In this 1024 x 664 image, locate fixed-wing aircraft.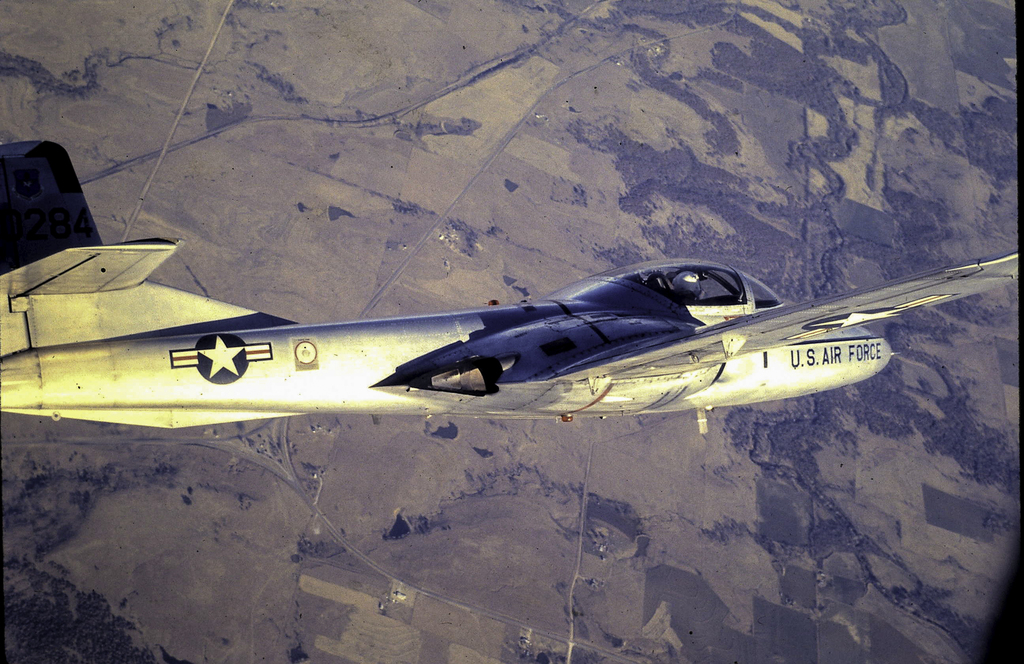
Bounding box: 0,137,1023,427.
